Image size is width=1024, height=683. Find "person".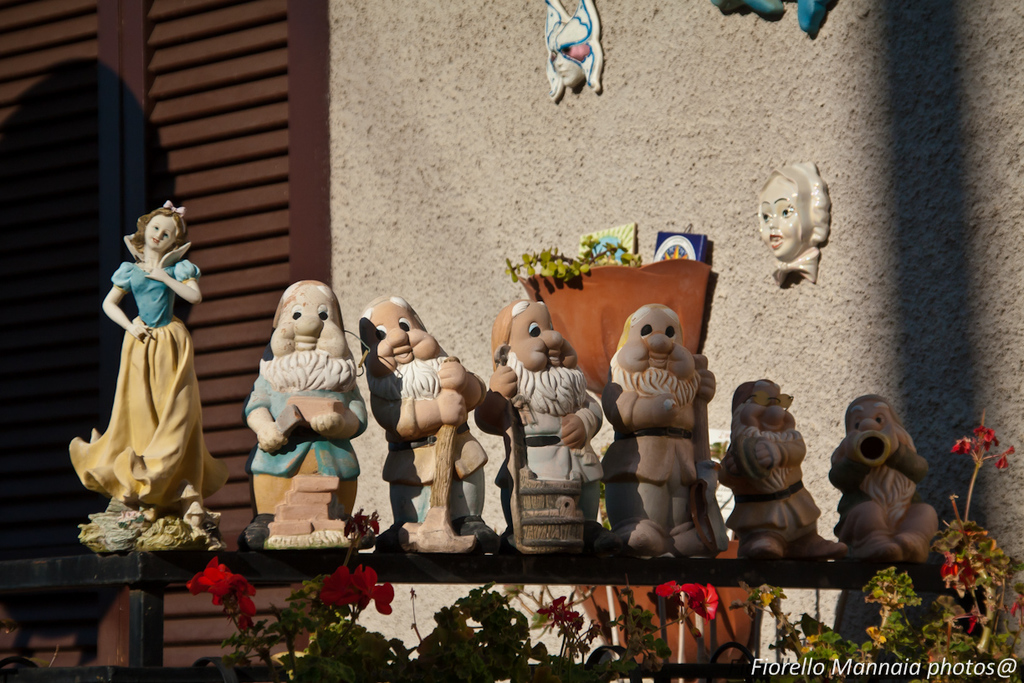
822,383,936,577.
